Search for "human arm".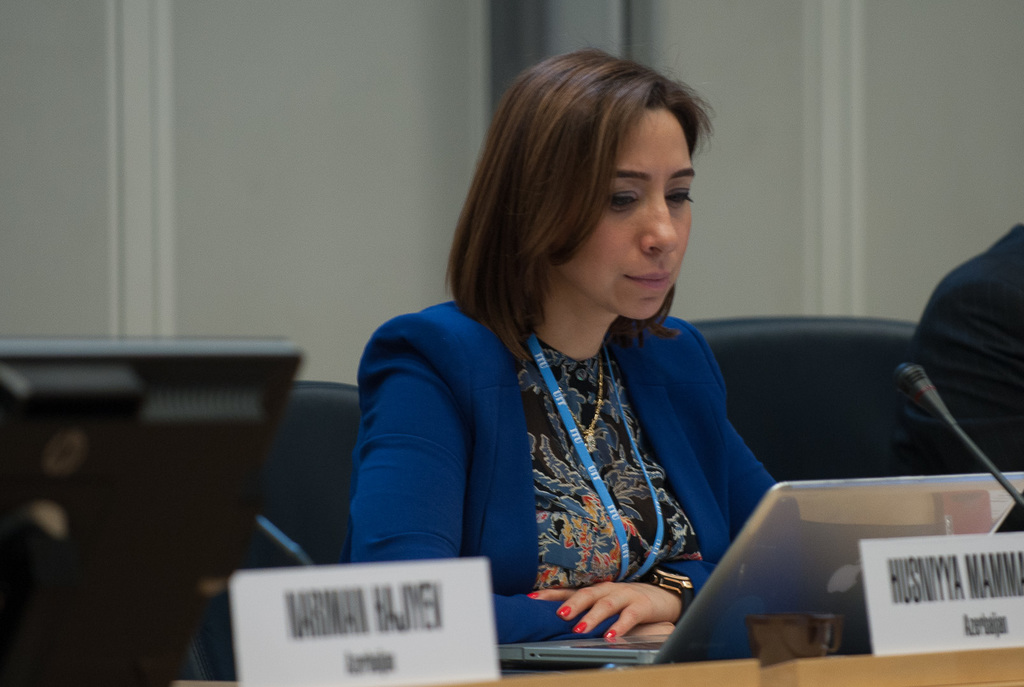
Found at 356,314,673,642.
